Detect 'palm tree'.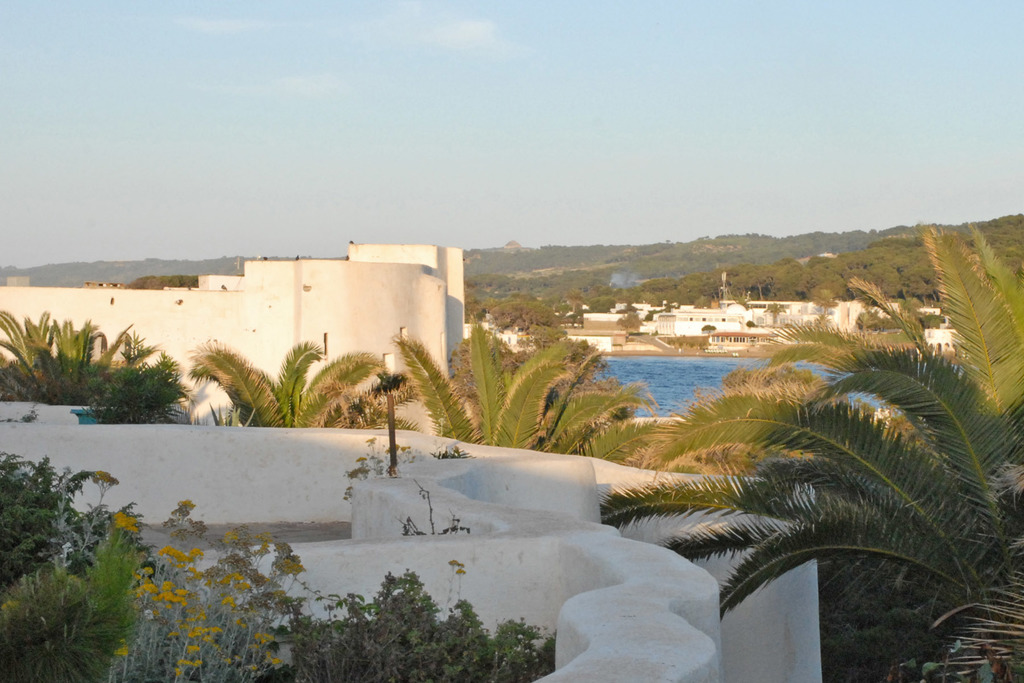
Detected at 618, 214, 1023, 597.
